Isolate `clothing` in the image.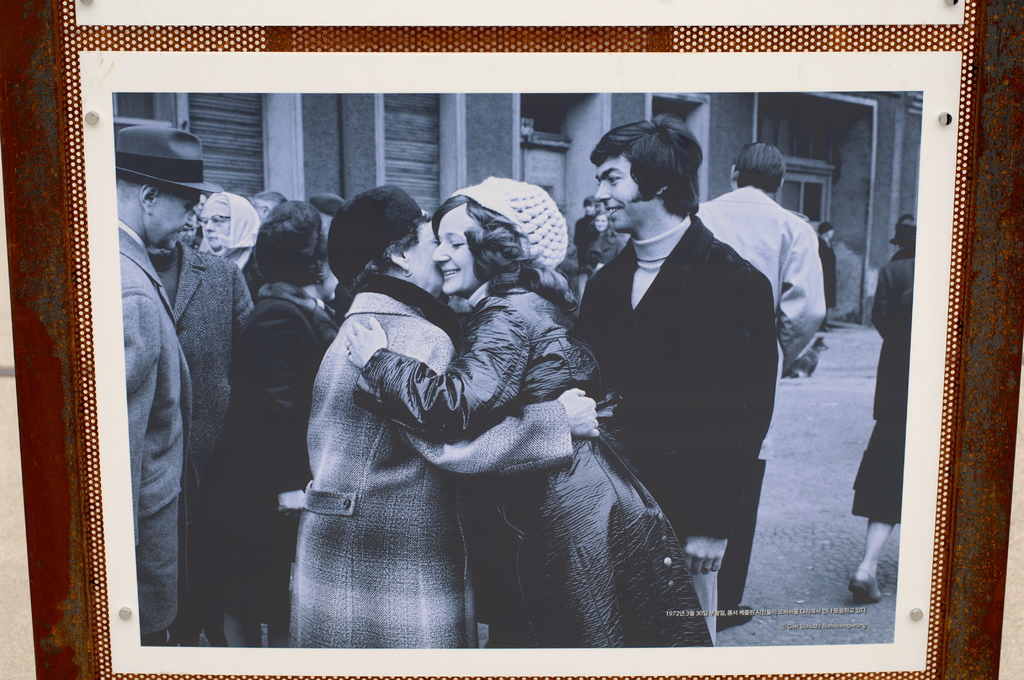
Isolated region: [358,281,716,651].
